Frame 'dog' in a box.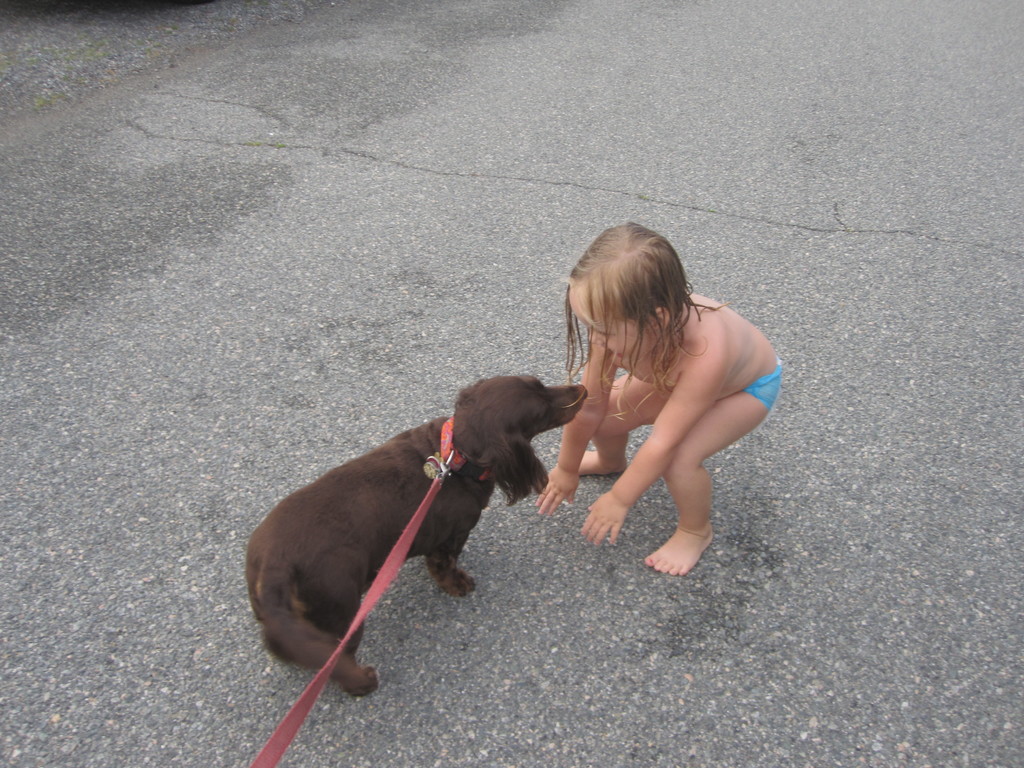
l=246, t=376, r=587, b=696.
